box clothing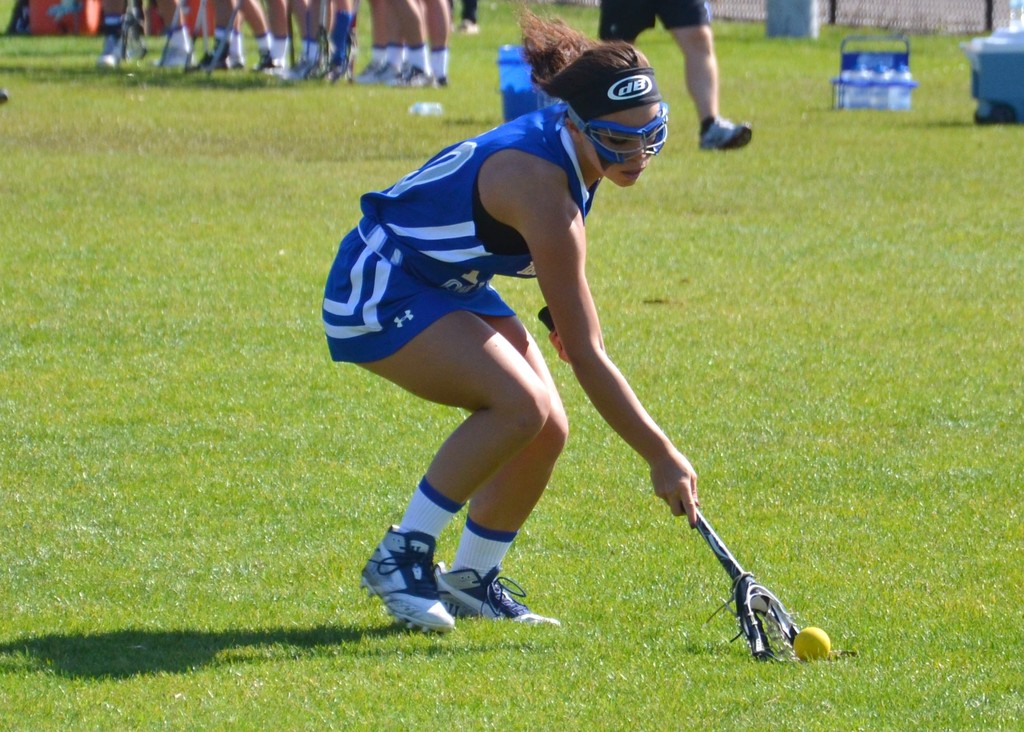
Rect(595, 0, 709, 40)
